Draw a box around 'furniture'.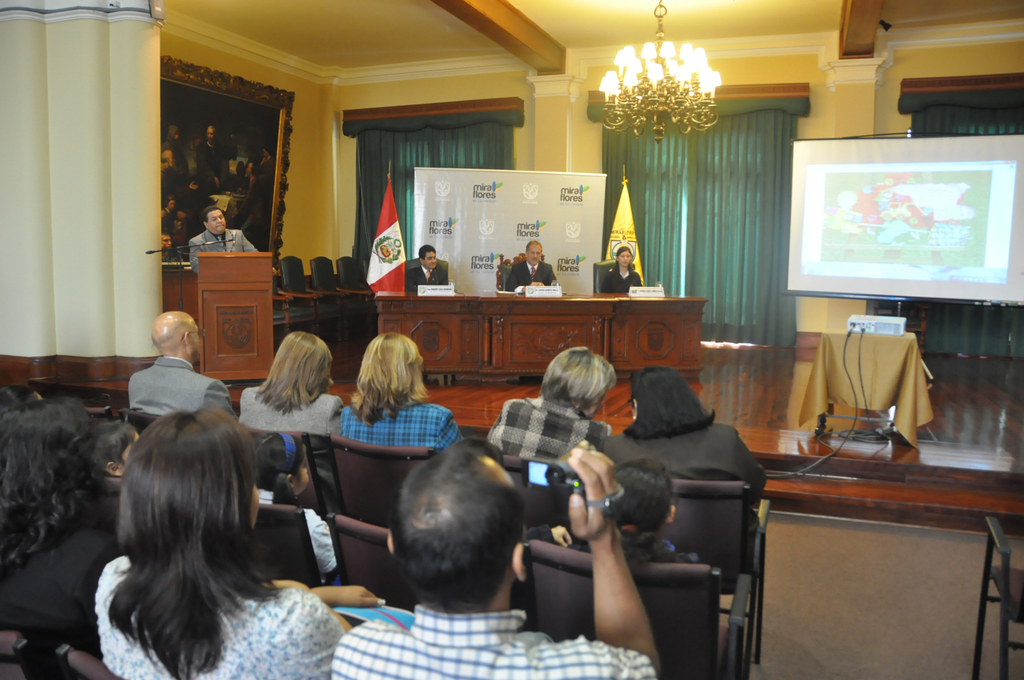
<bbox>273, 262, 321, 341</bbox>.
